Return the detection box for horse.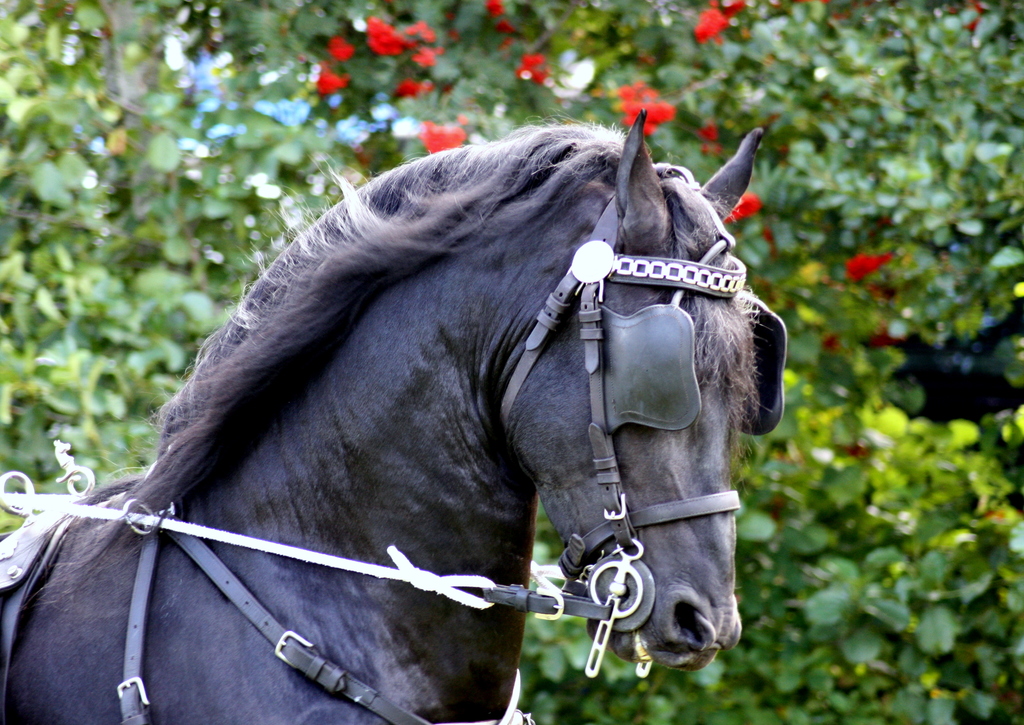
0 108 765 724.
